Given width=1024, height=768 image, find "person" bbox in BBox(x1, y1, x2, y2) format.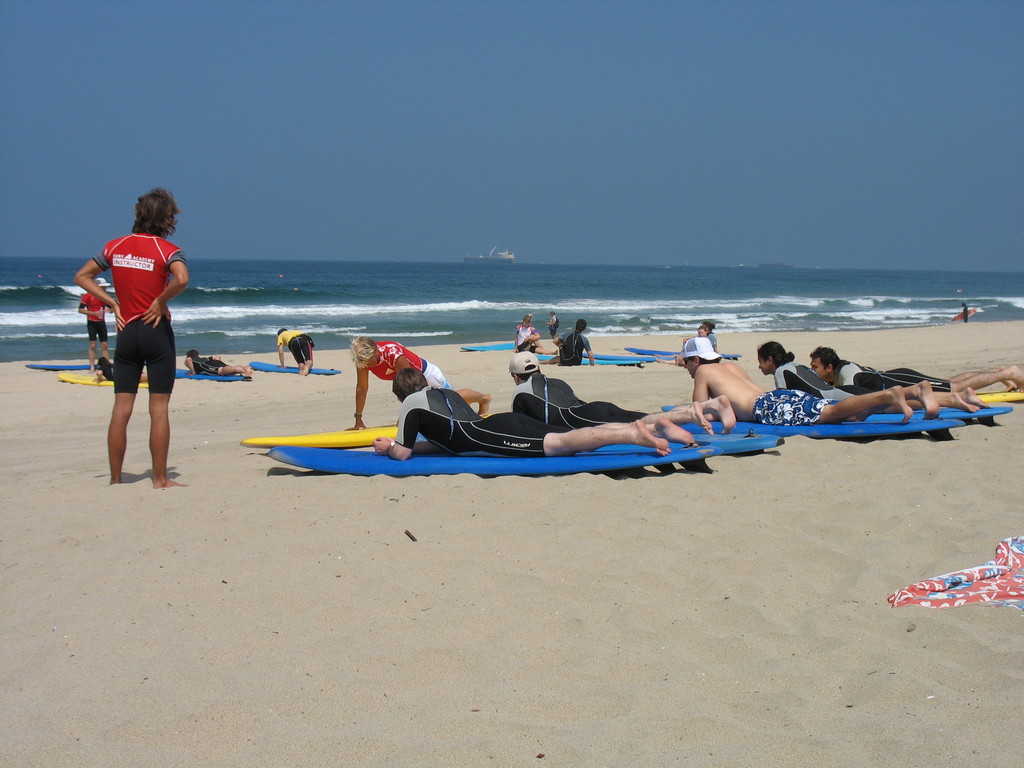
BBox(551, 316, 595, 362).
